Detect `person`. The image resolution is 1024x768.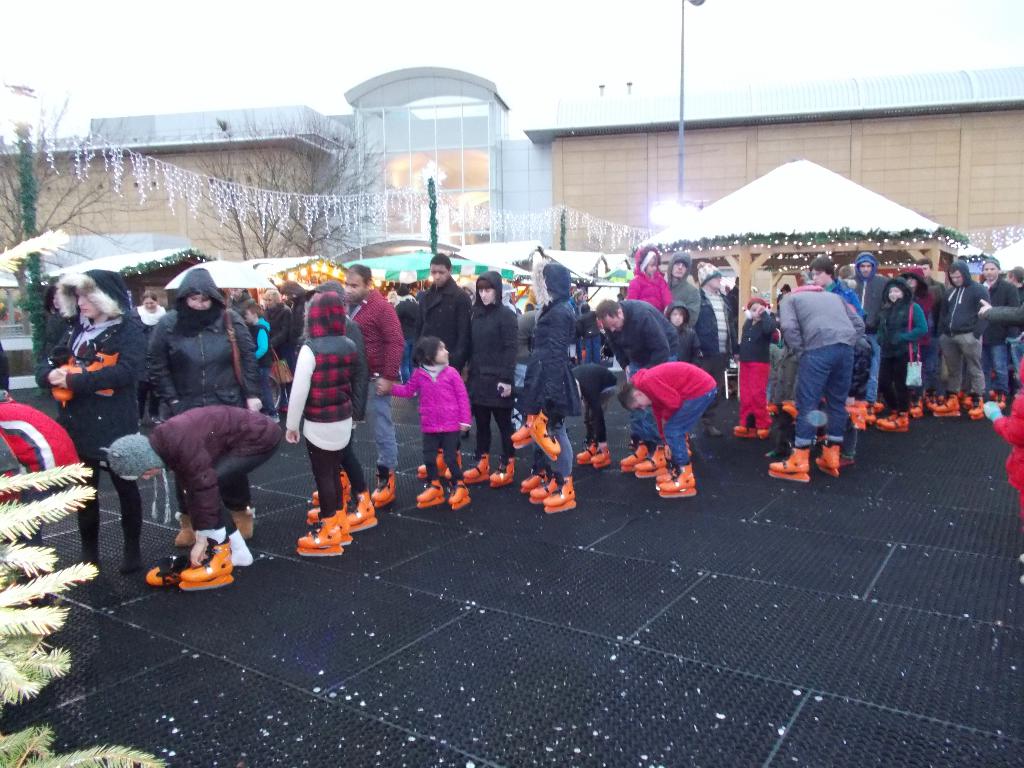
[40,273,70,428].
